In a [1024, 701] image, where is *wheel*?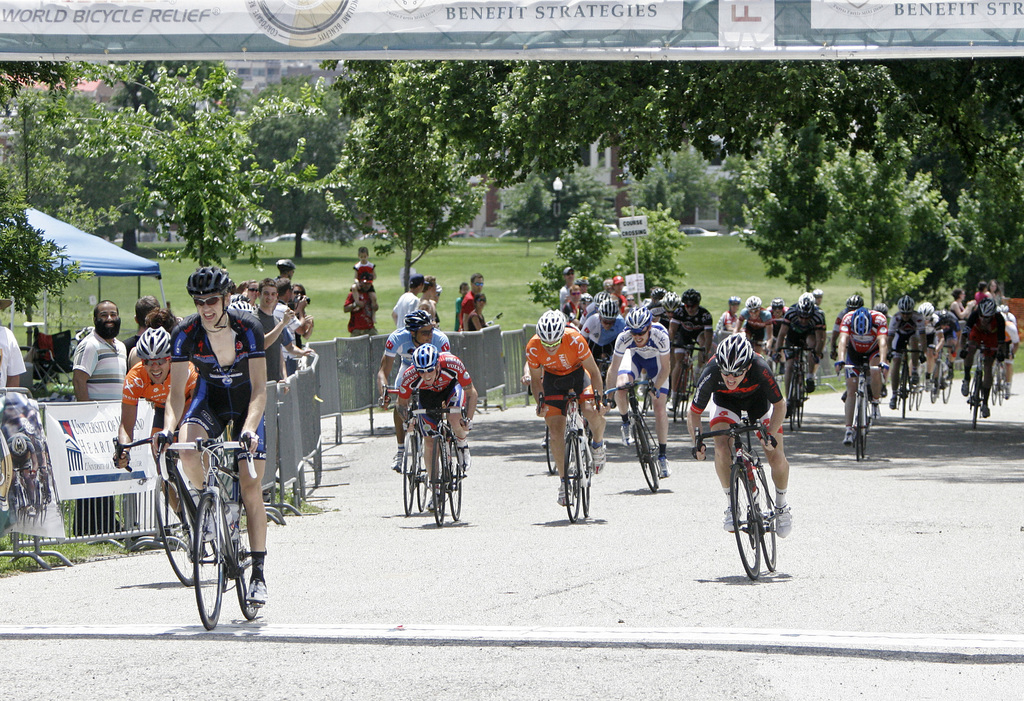
detection(430, 433, 446, 520).
